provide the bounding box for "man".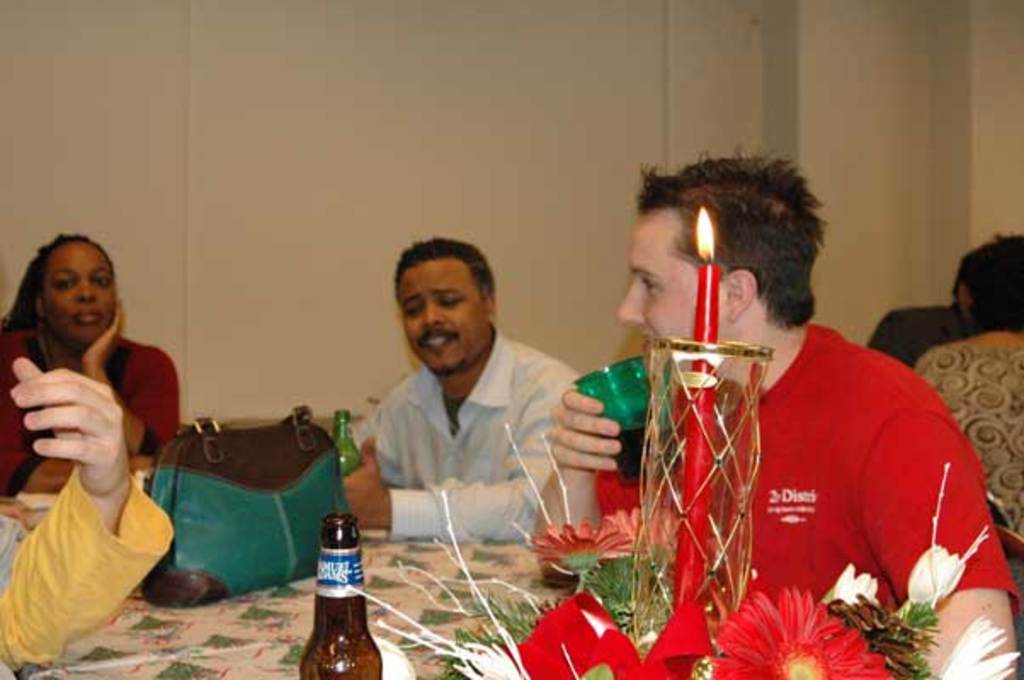
bbox=[527, 143, 1022, 678].
